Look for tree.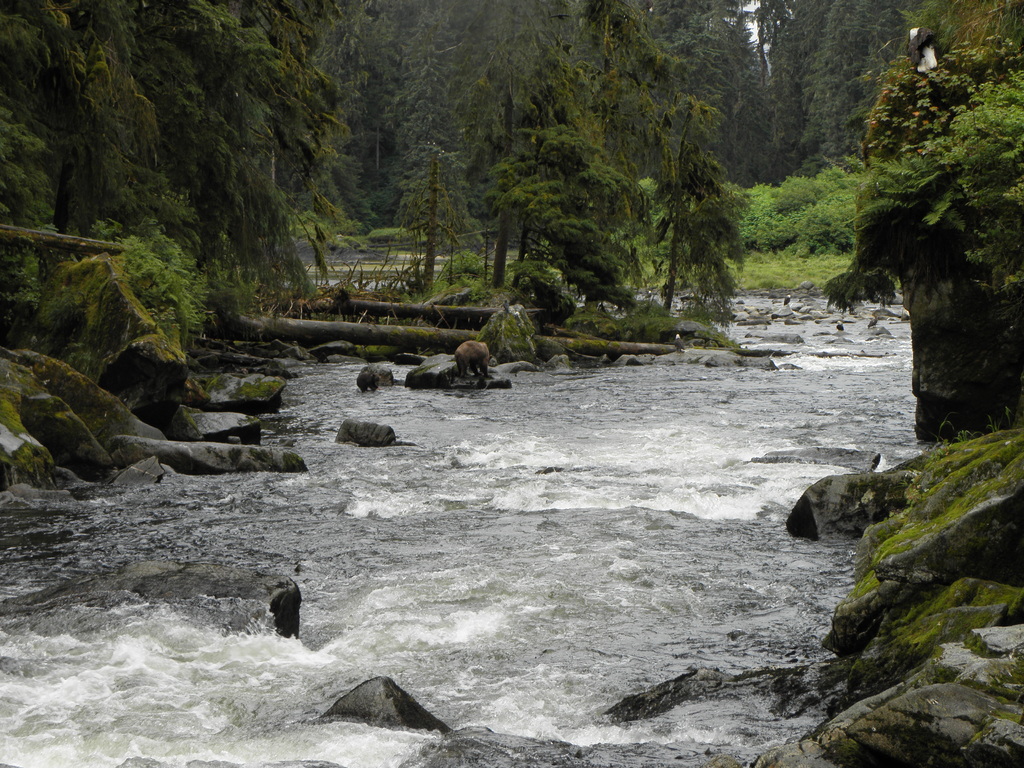
Found: bbox(213, 0, 372, 236).
